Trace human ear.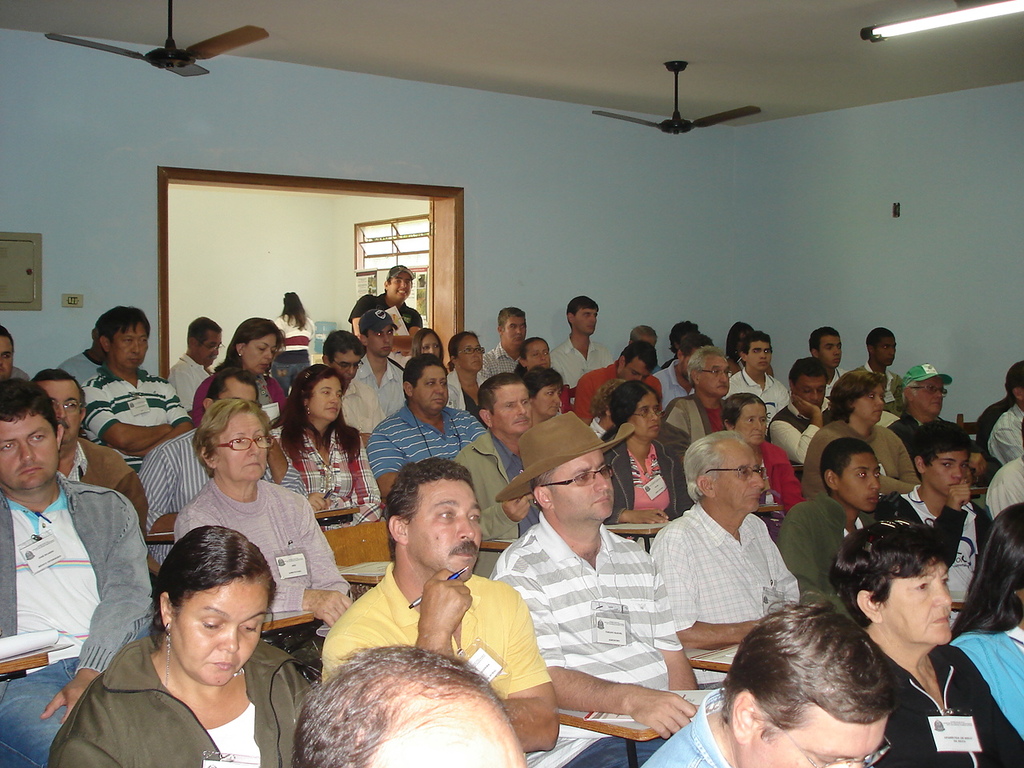
Traced to pyautogui.locateOnScreen(724, 420, 734, 432).
